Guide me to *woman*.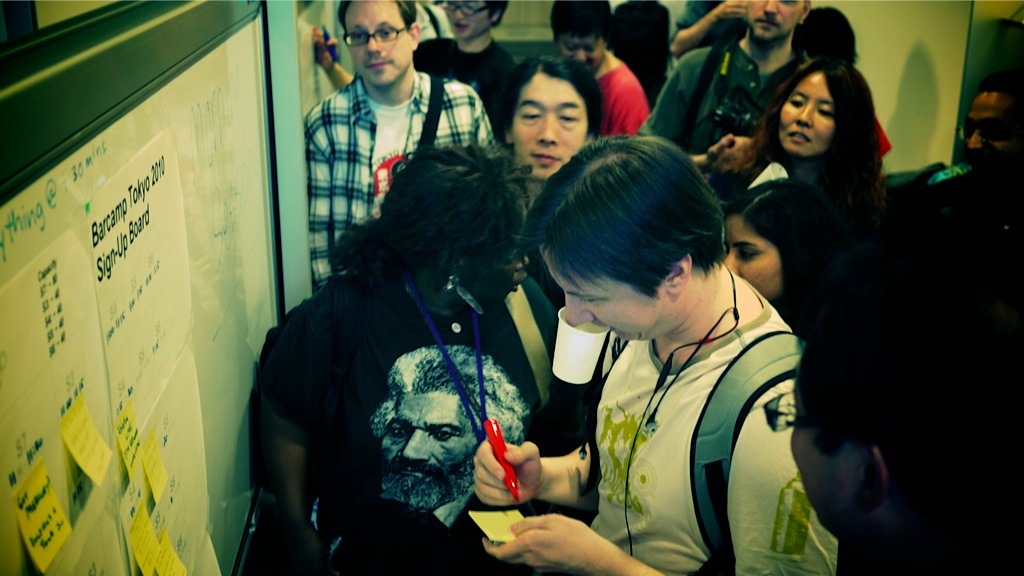
Guidance: detection(248, 141, 559, 575).
